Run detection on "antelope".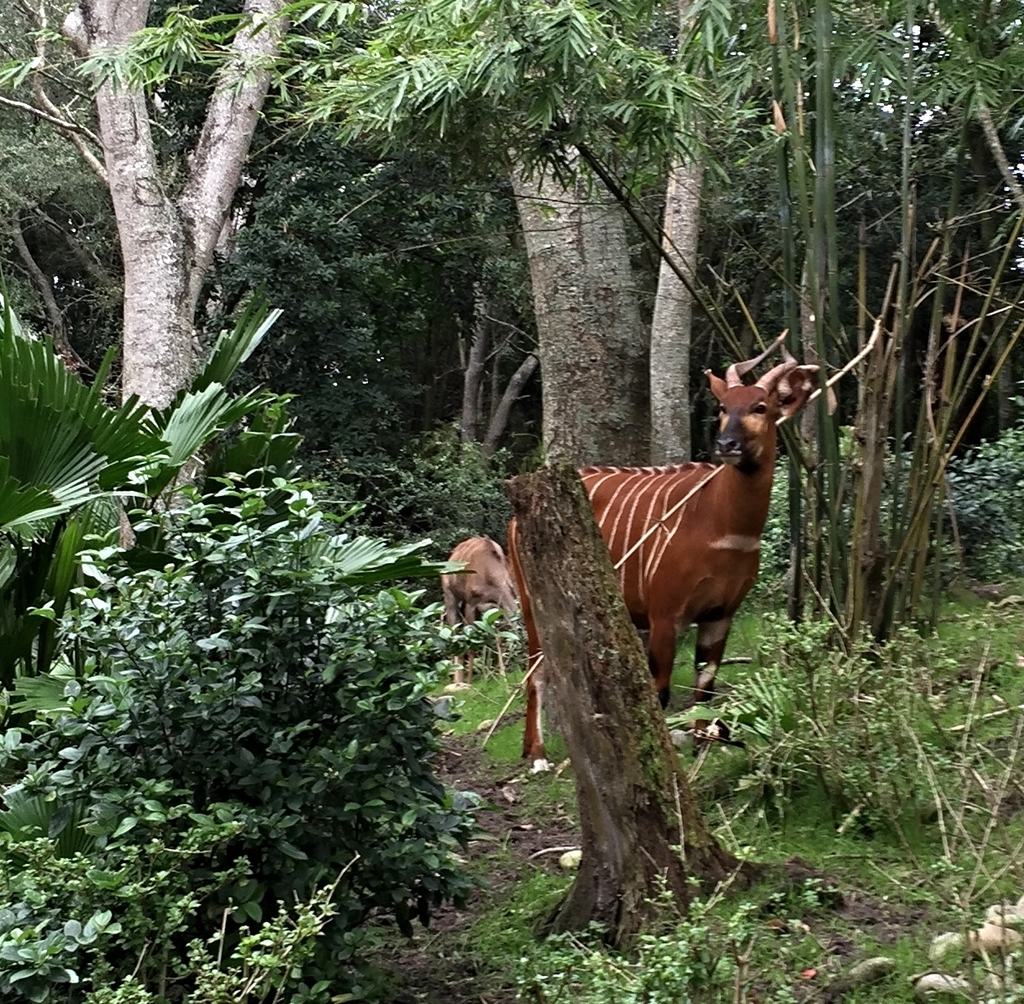
Result: Rect(505, 331, 838, 756).
